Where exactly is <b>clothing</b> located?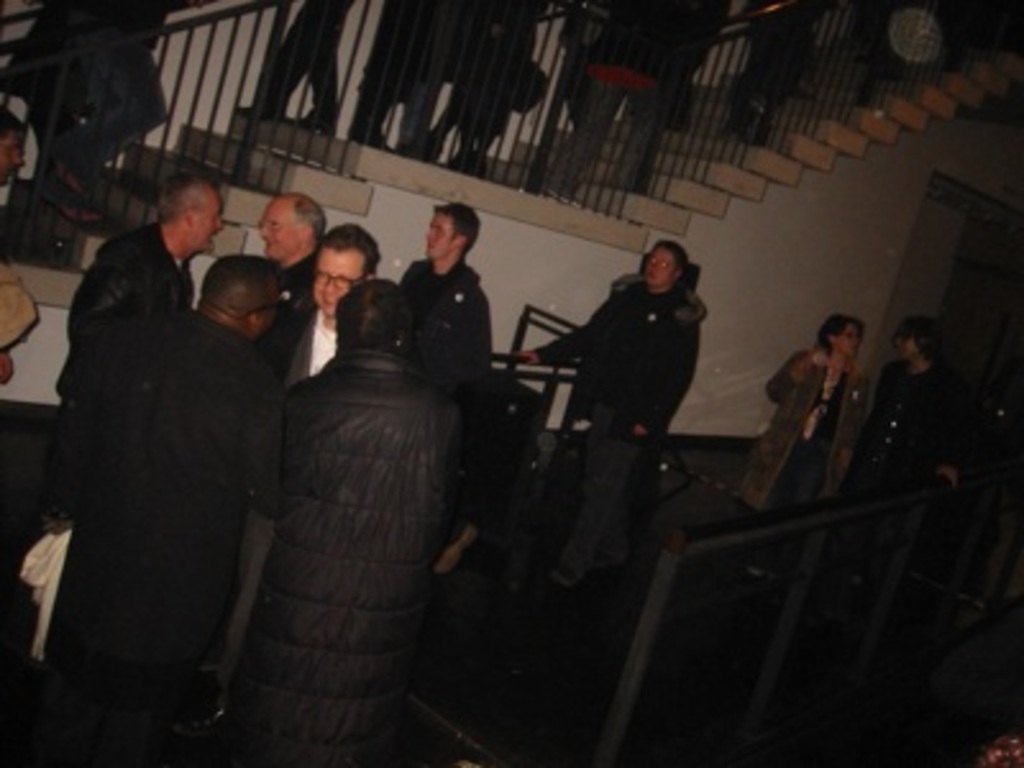
Its bounding box is (351, 0, 456, 143).
